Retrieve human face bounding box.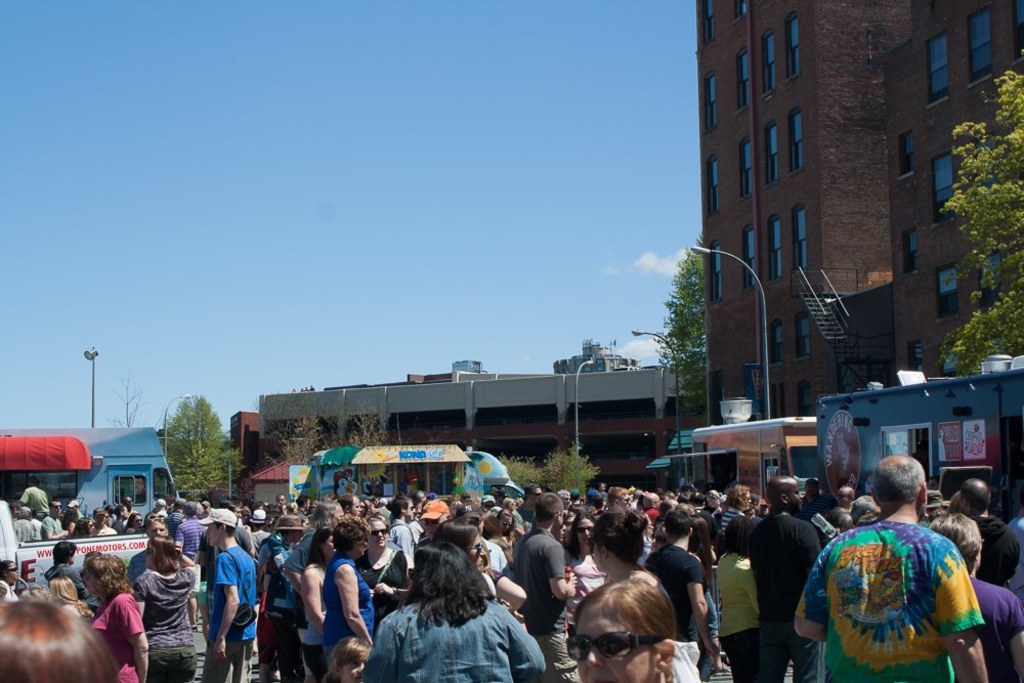
Bounding box: {"left": 352, "top": 524, "right": 370, "bottom": 561}.
